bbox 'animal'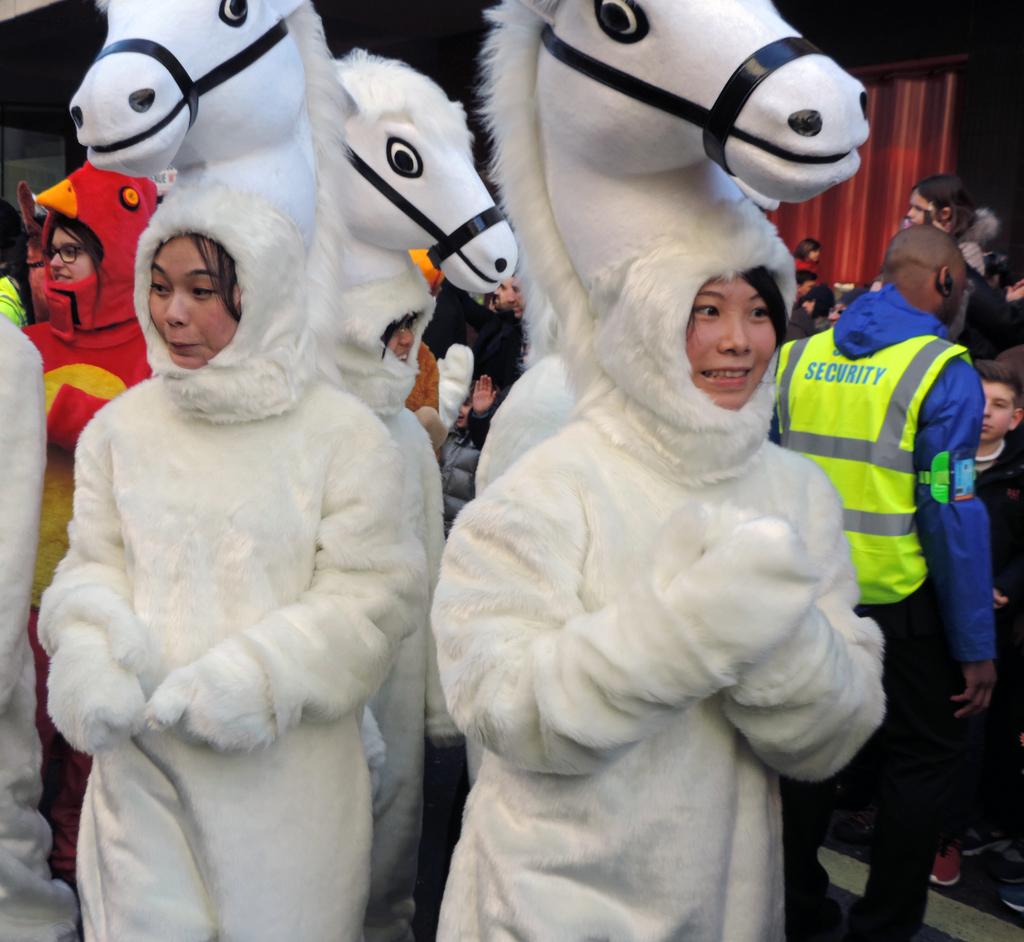
10:150:177:930
